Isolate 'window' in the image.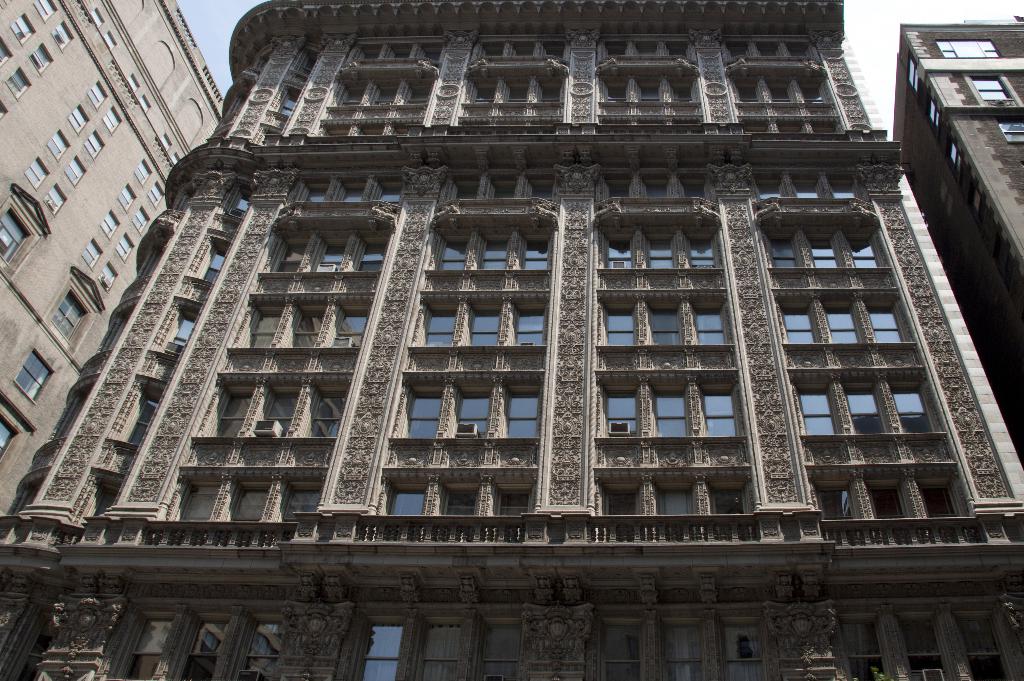
Isolated region: region(30, 43, 51, 70).
